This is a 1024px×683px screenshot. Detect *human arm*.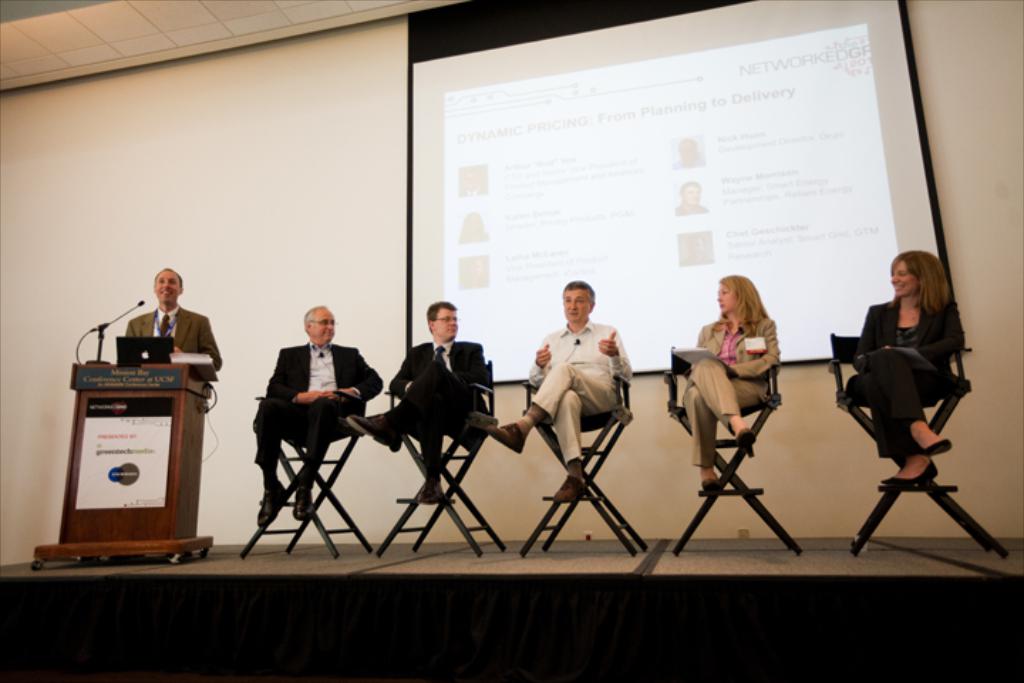
BBox(272, 350, 344, 407).
